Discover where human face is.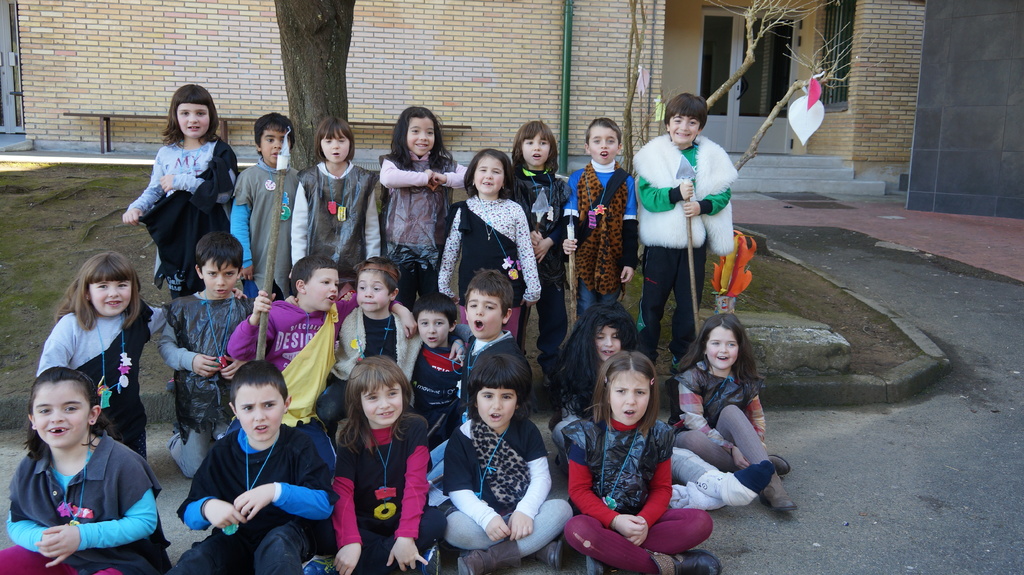
Discovered at (left=177, top=101, right=211, bottom=141).
